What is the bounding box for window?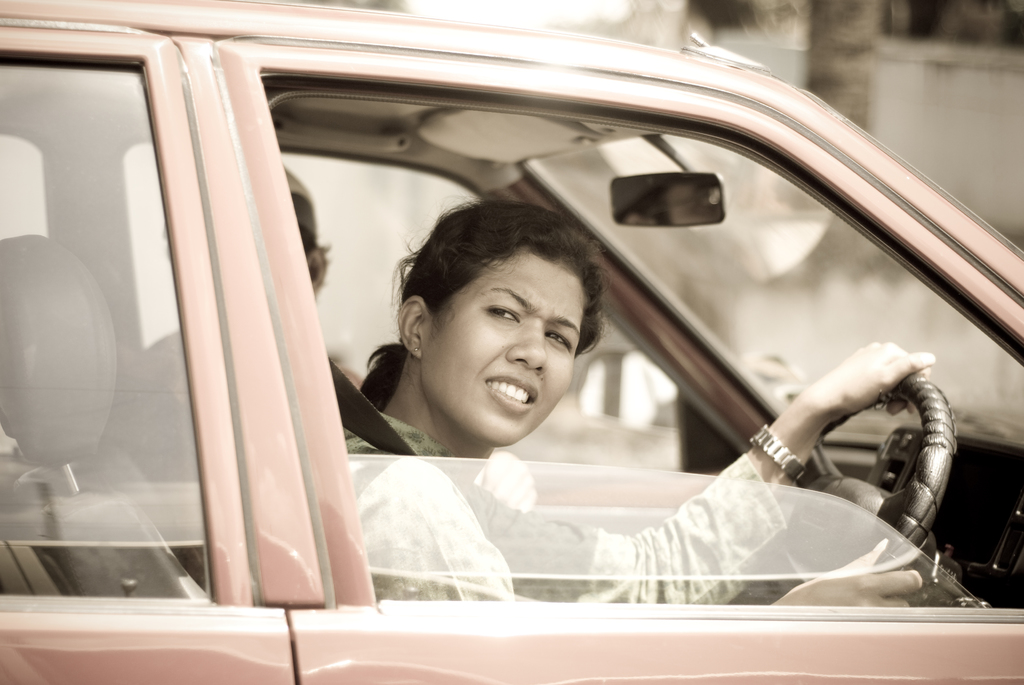
[left=59, top=0, right=1023, bottom=622].
